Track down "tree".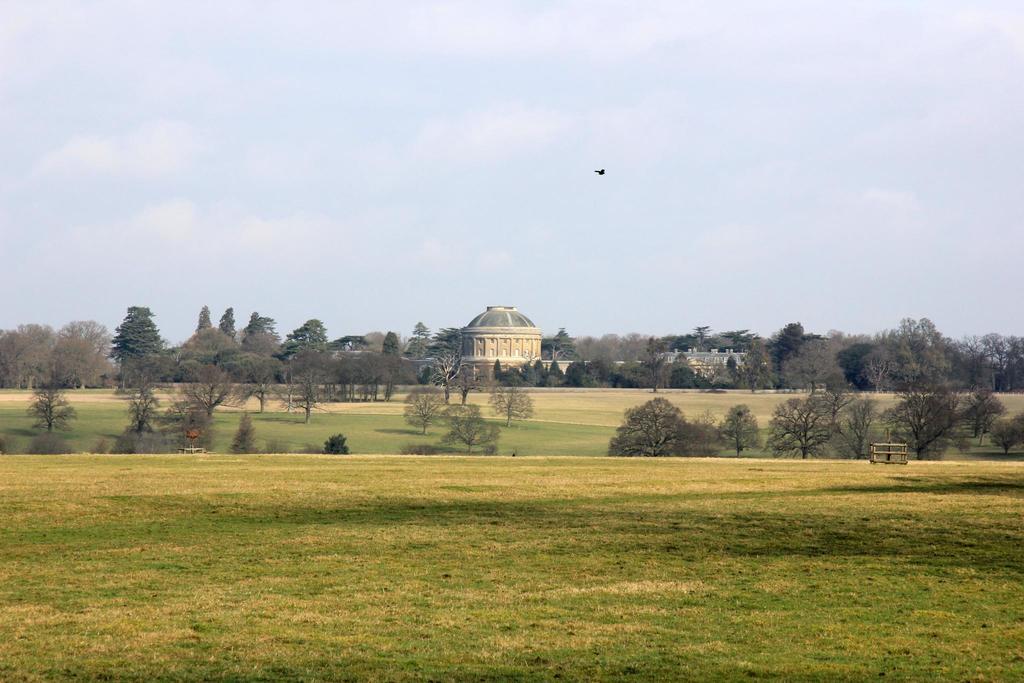
Tracked to {"x1": 163, "y1": 401, "x2": 220, "y2": 453}.
